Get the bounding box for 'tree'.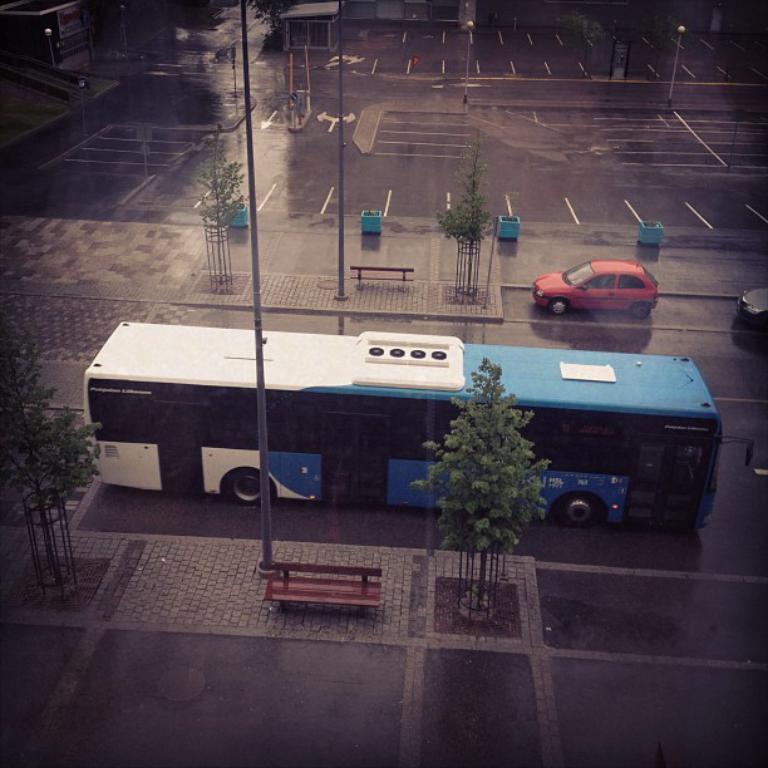
[189,132,257,294].
